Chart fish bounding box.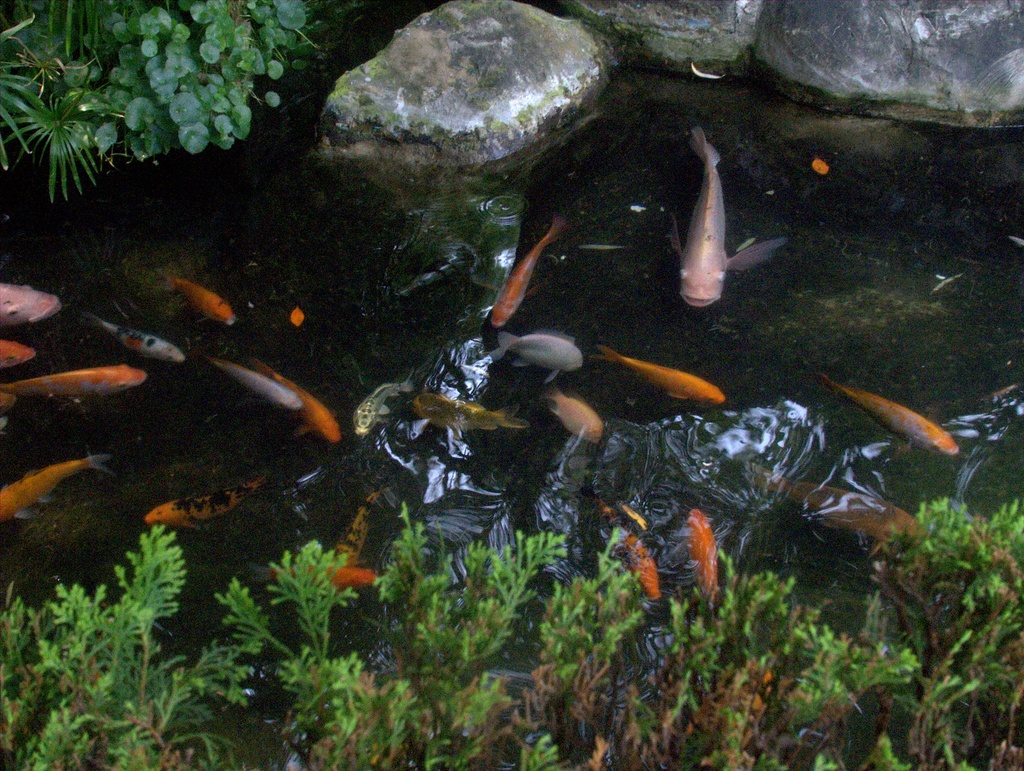
Charted: 818, 369, 961, 459.
